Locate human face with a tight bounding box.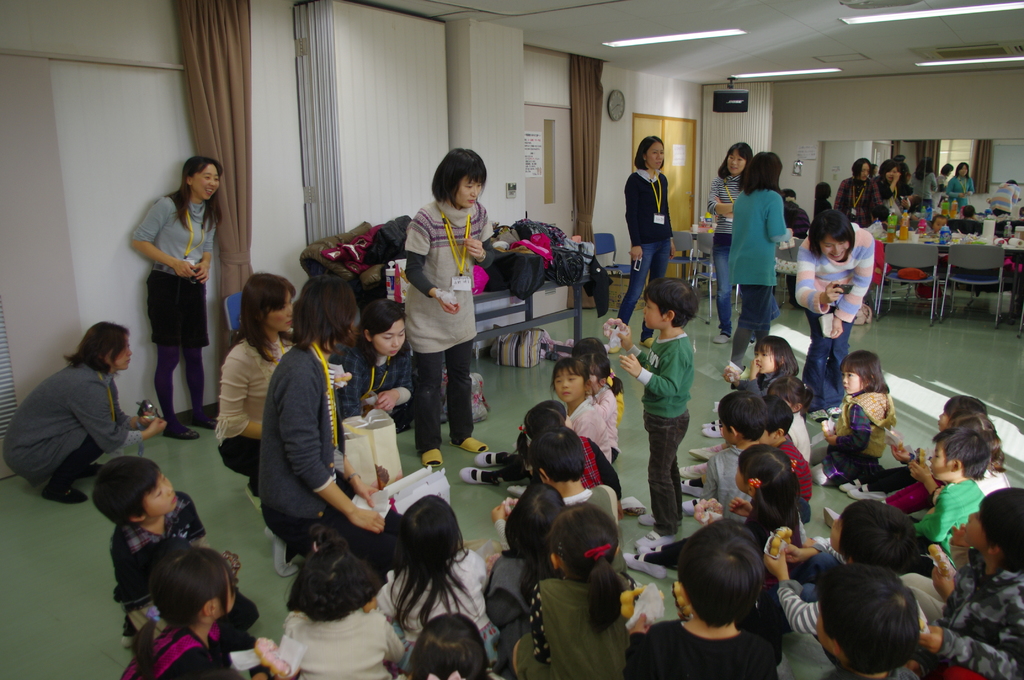
<bbox>374, 321, 403, 357</bbox>.
